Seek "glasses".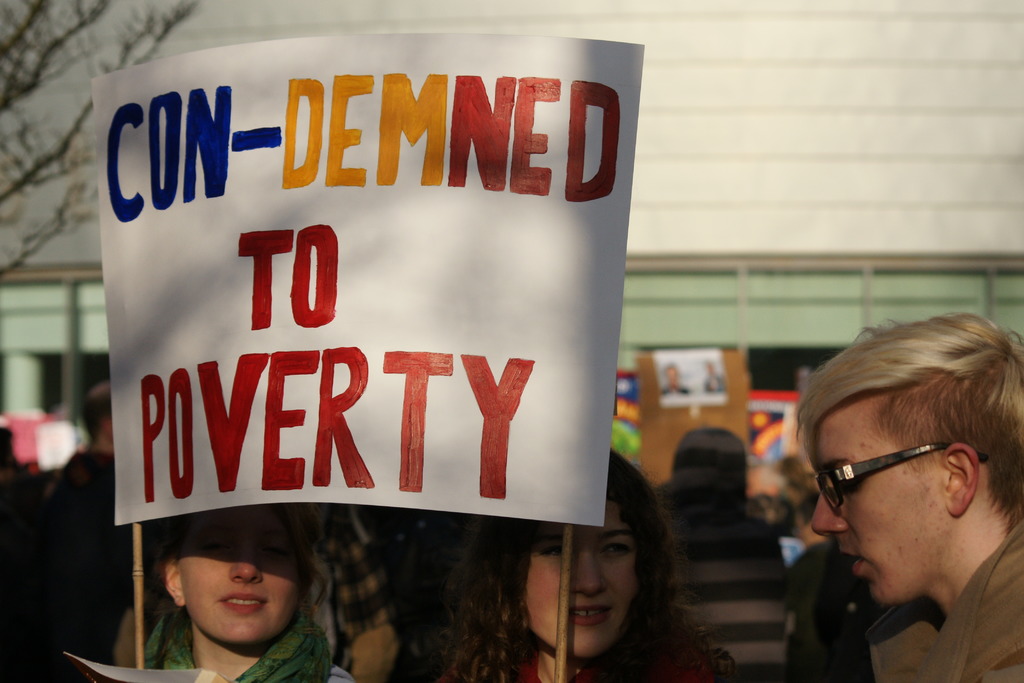
(left=815, top=438, right=991, bottom=514).
